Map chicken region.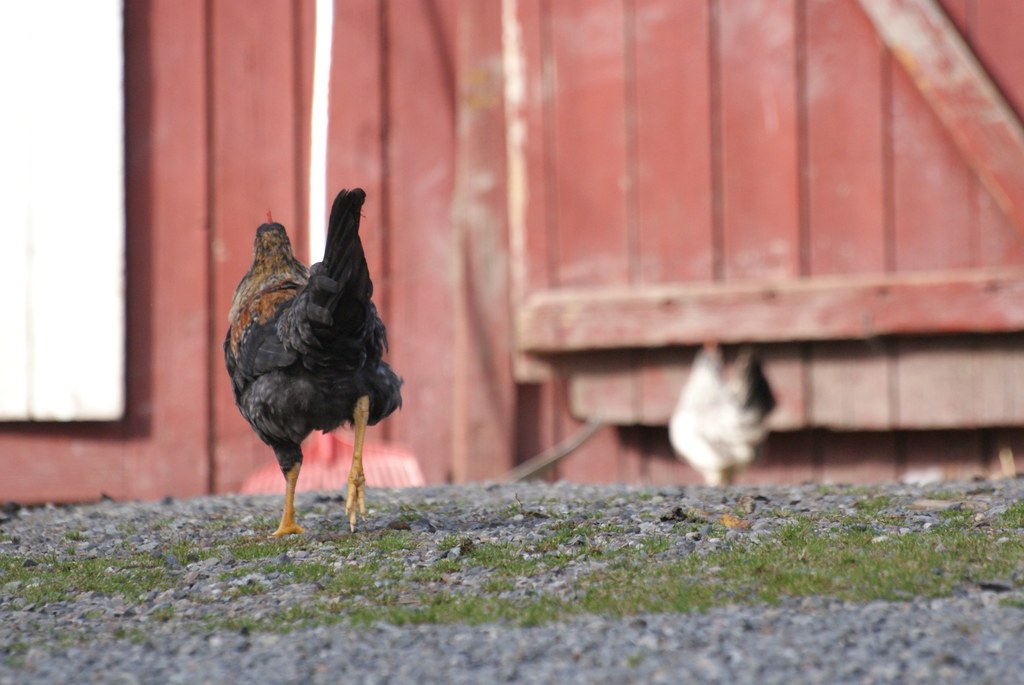
Mapped to 667/334/778/490.
